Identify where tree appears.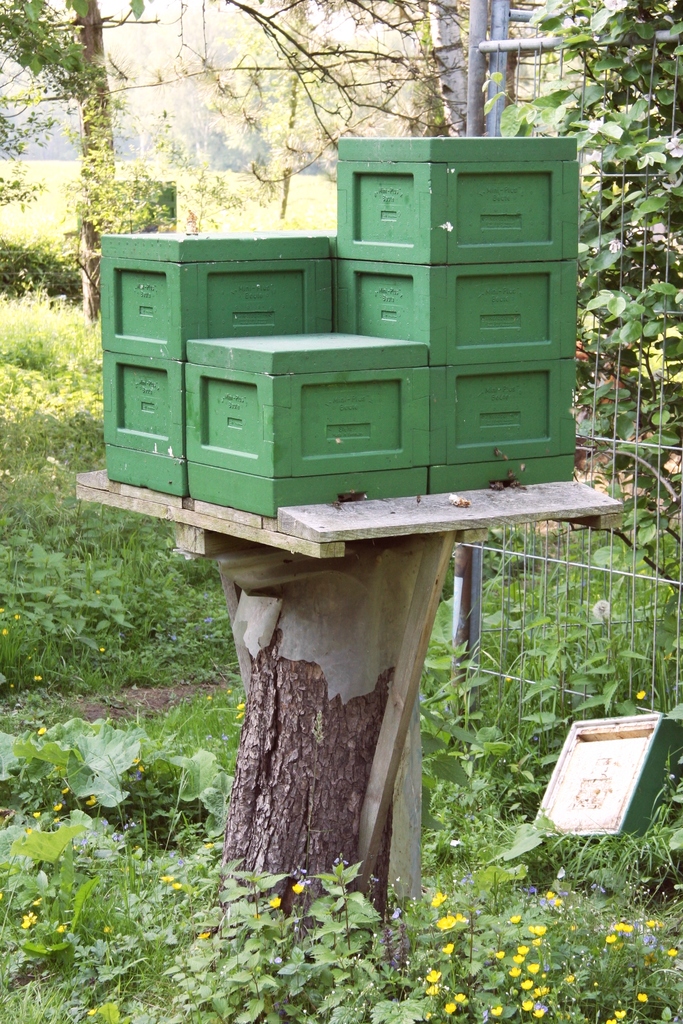
Appears at [x1=0, y1=0, x2=141, y2=325].
